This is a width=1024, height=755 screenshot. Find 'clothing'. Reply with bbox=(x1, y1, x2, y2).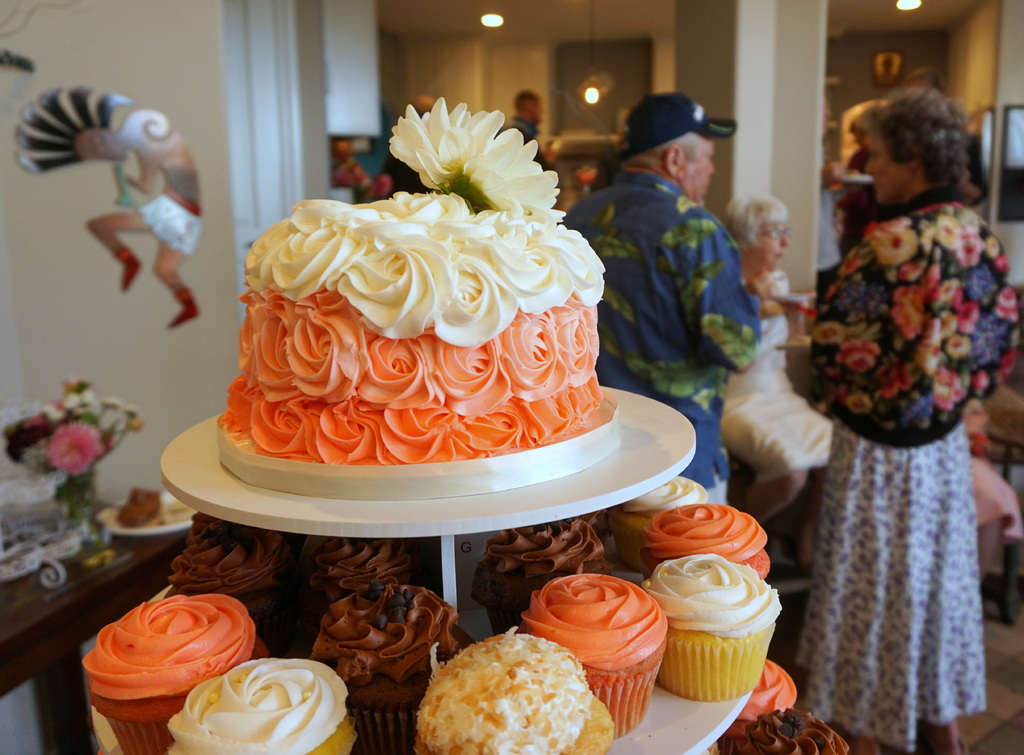
bbox=(572, 177, 767, 514).
